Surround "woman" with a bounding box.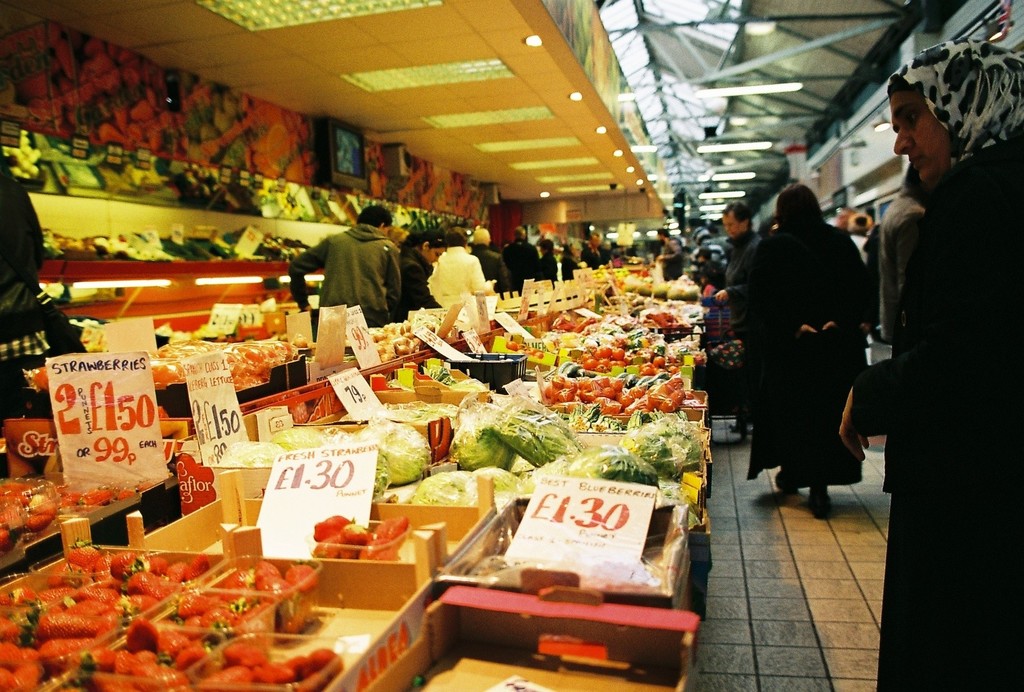
[0,135,88,411].
